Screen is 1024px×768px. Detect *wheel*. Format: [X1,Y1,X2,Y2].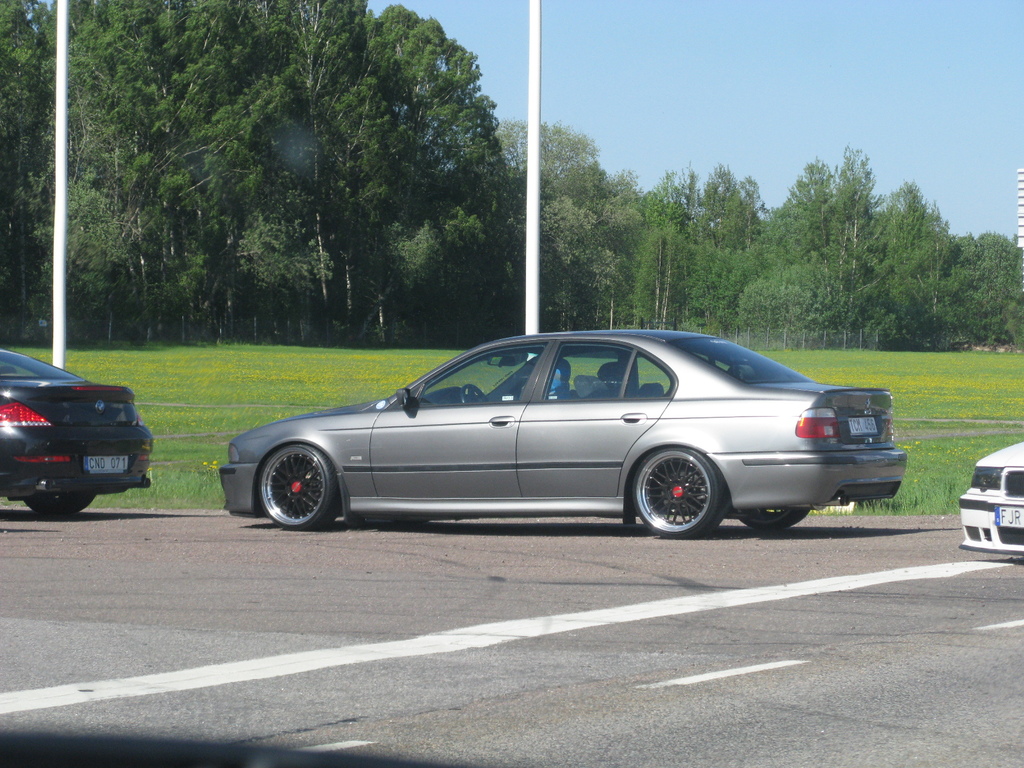
[736,507,812,534].
